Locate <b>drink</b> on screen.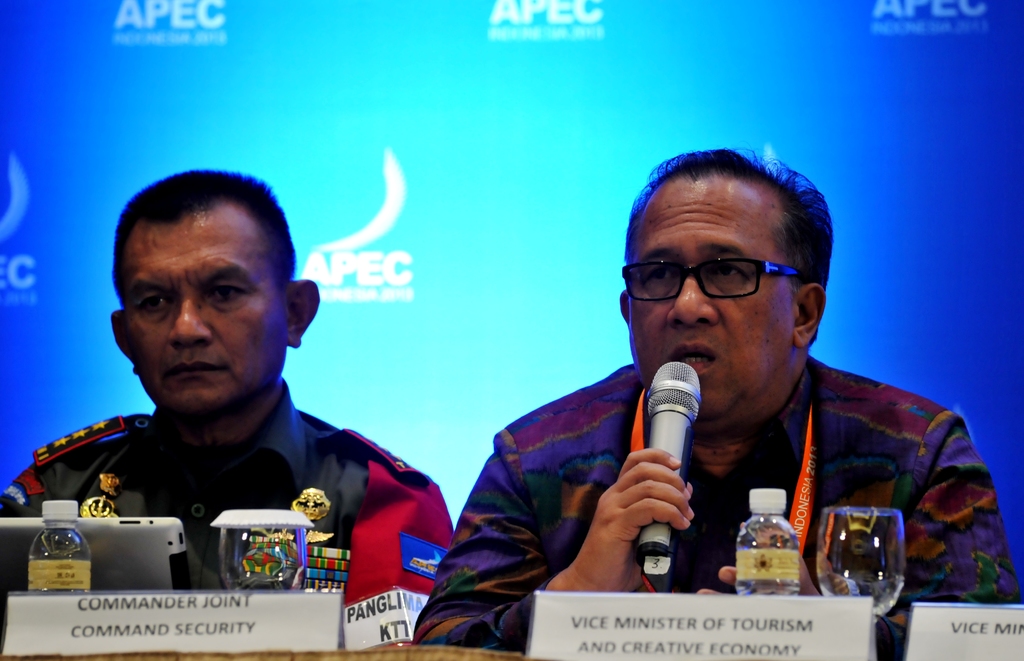
On screen at detection(31, 525, 99, 594).
